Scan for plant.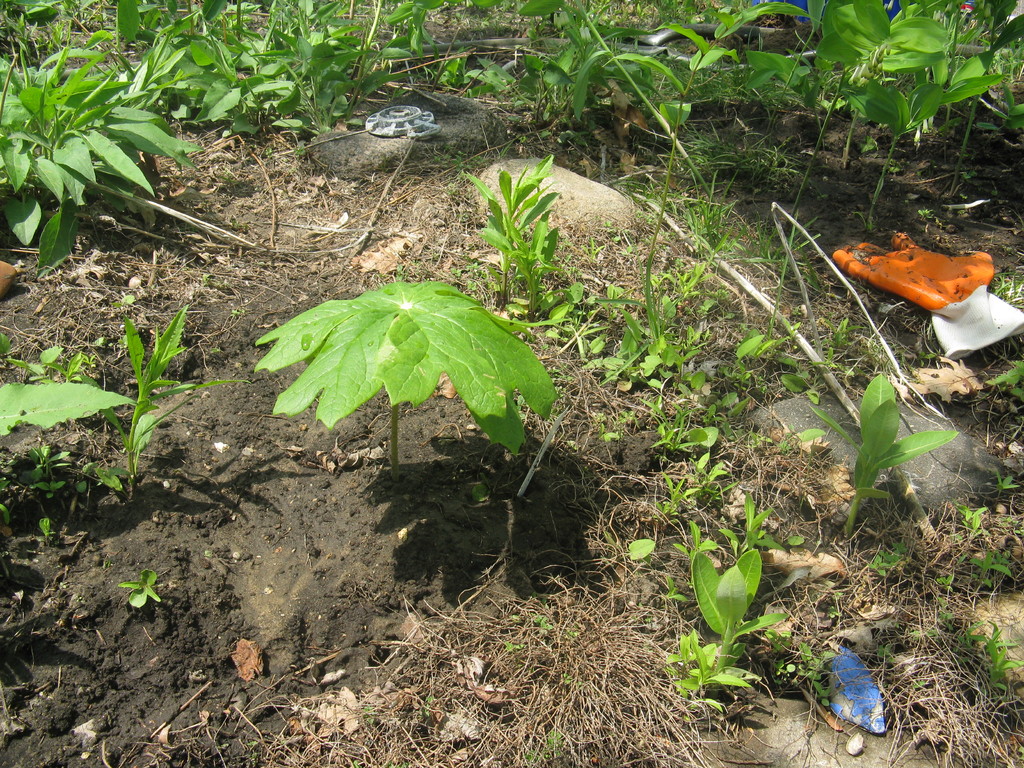
Scan result: bbox=[558, 666, 575, 685].
